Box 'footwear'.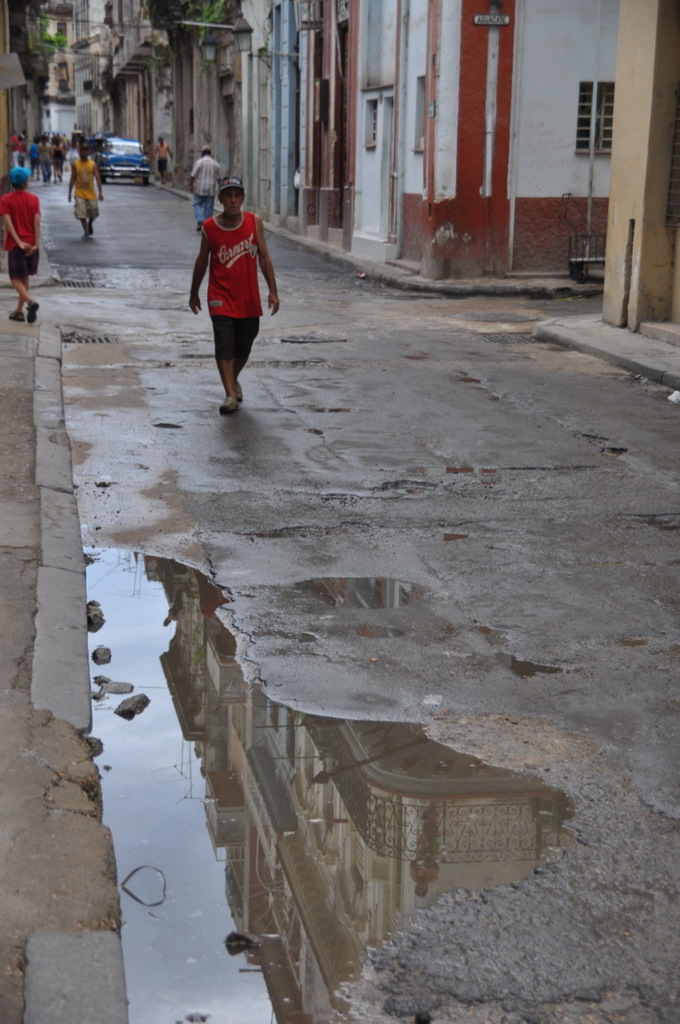
[left=53, top=182, right=56, bottom=186].
